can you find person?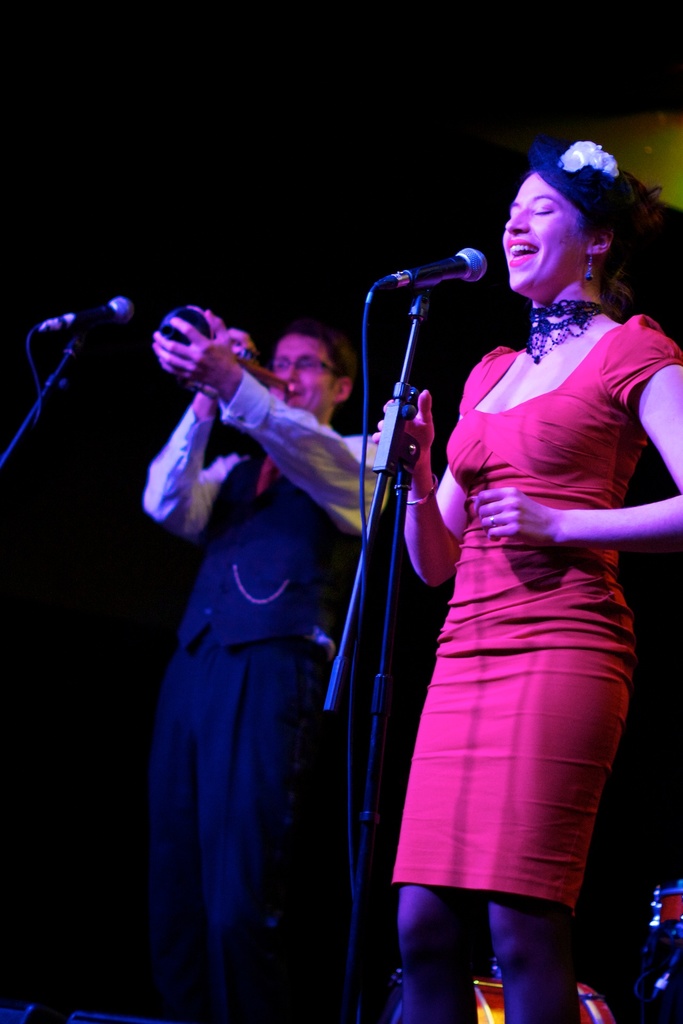
Yes, bounding box: (133,262,379,991).
